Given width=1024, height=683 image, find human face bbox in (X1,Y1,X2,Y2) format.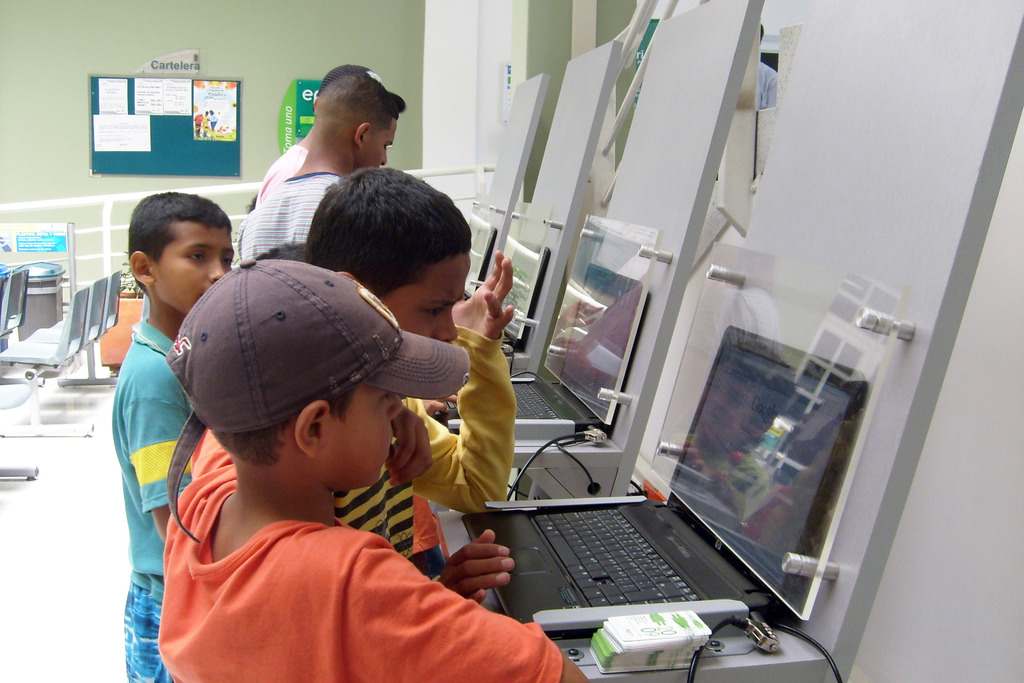
(148,219,232,314).
